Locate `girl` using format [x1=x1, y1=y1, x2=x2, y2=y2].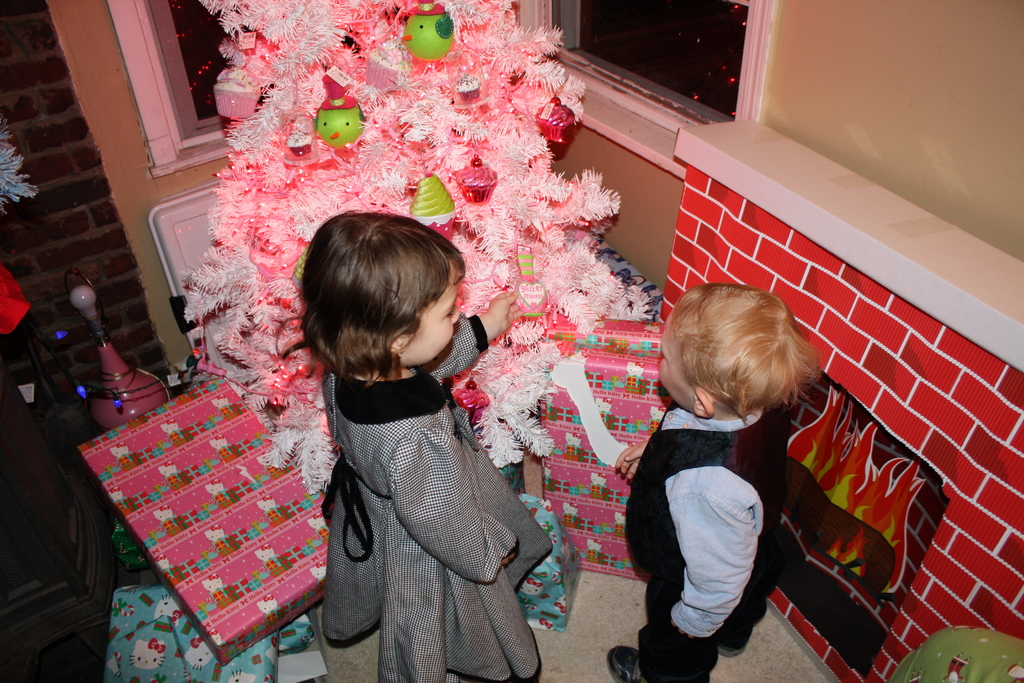
[x1=293, y1=208, x2=554, y2=682].
